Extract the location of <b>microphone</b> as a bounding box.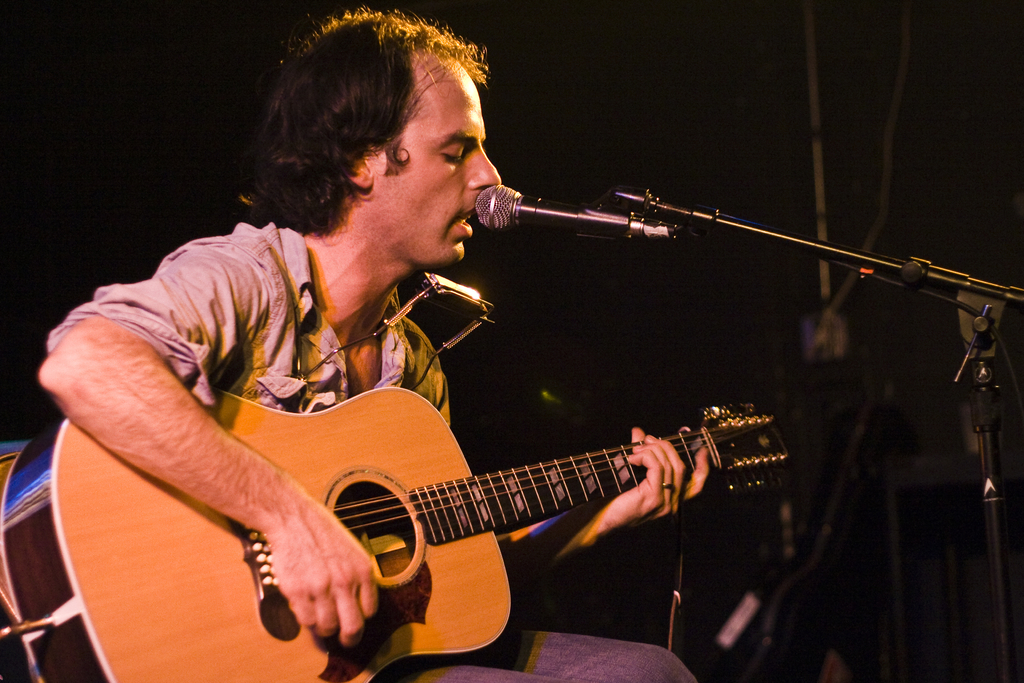
[474, 181, 697, 245].
